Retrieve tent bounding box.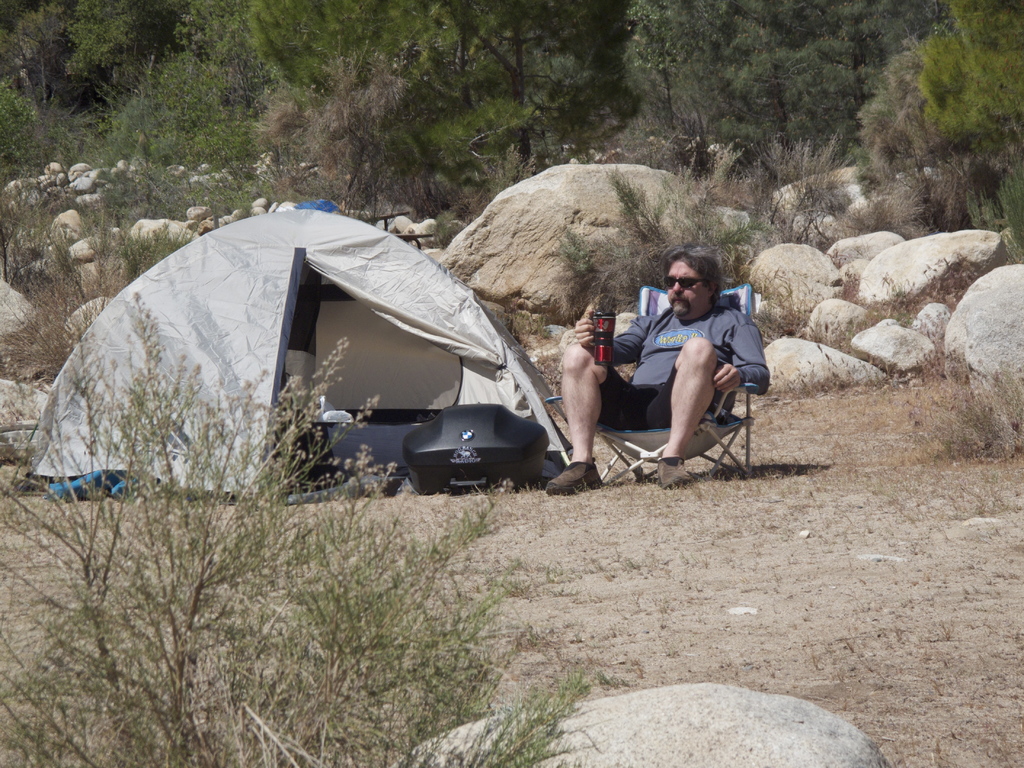
Bounding box: [32,204,591,512].
